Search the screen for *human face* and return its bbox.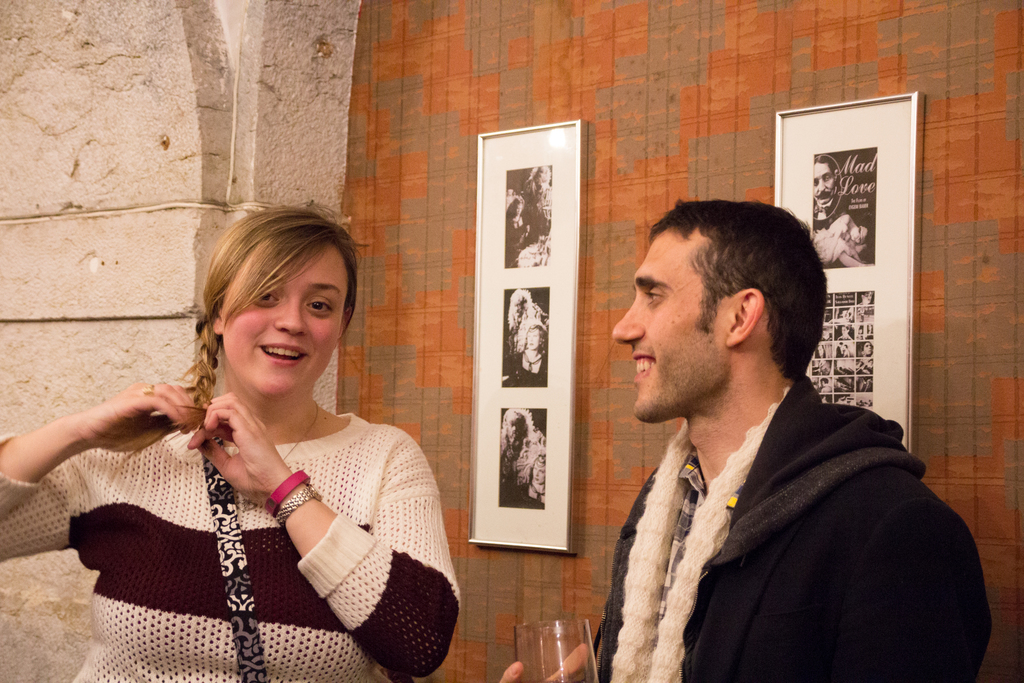
Found: bbox=(835, 395, 847, 405).
